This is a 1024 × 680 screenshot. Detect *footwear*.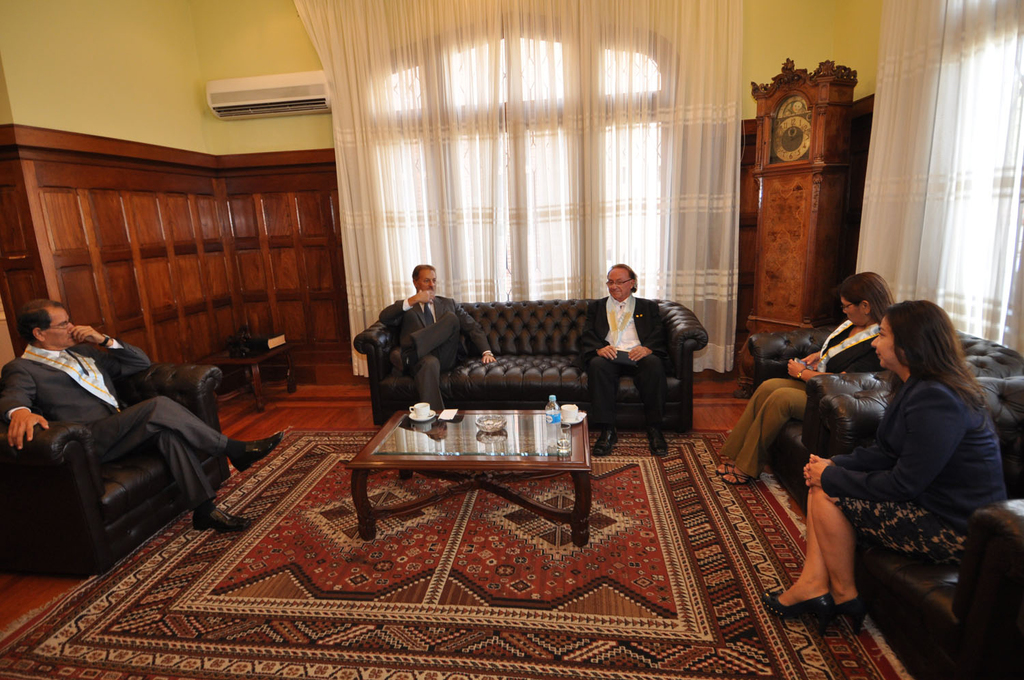
722,464,755,488.
